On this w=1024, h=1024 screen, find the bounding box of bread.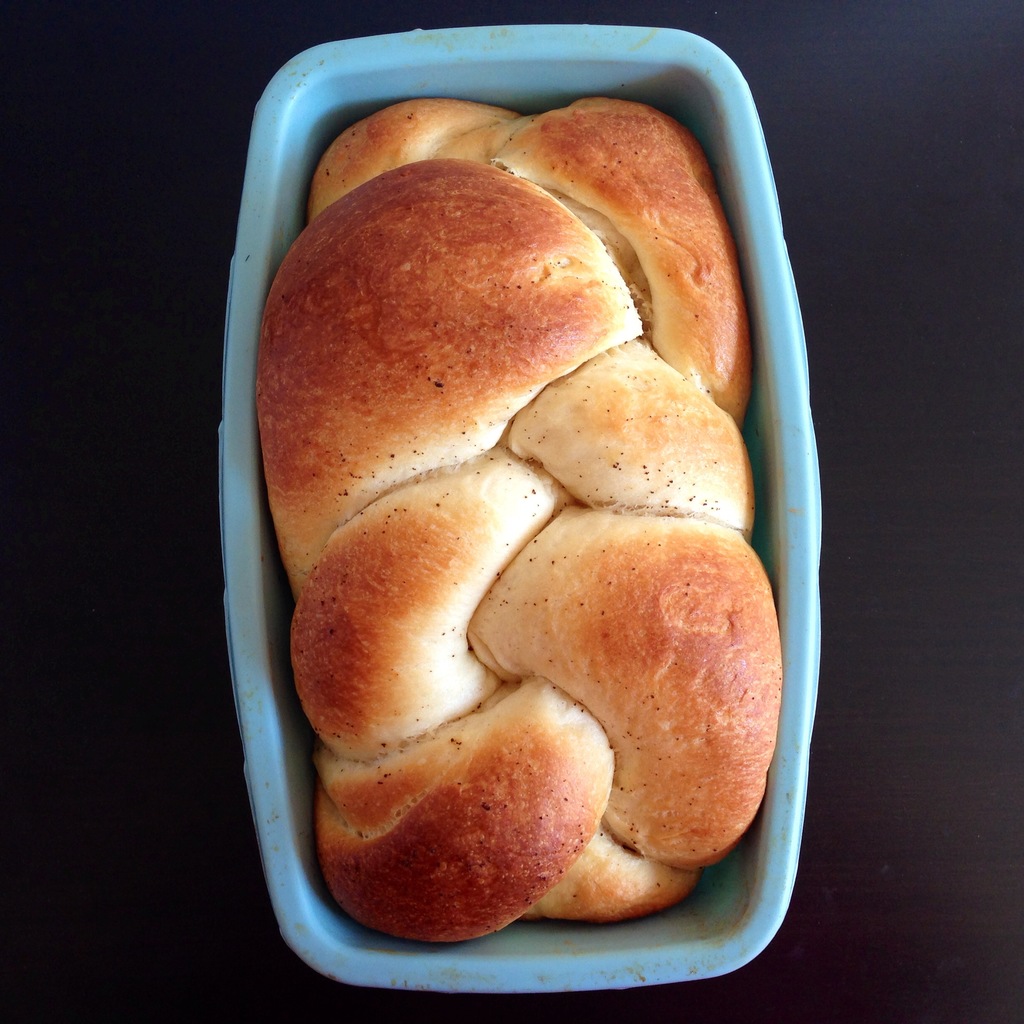
Bounding box: Rect(228, 117, 760, 1016).
